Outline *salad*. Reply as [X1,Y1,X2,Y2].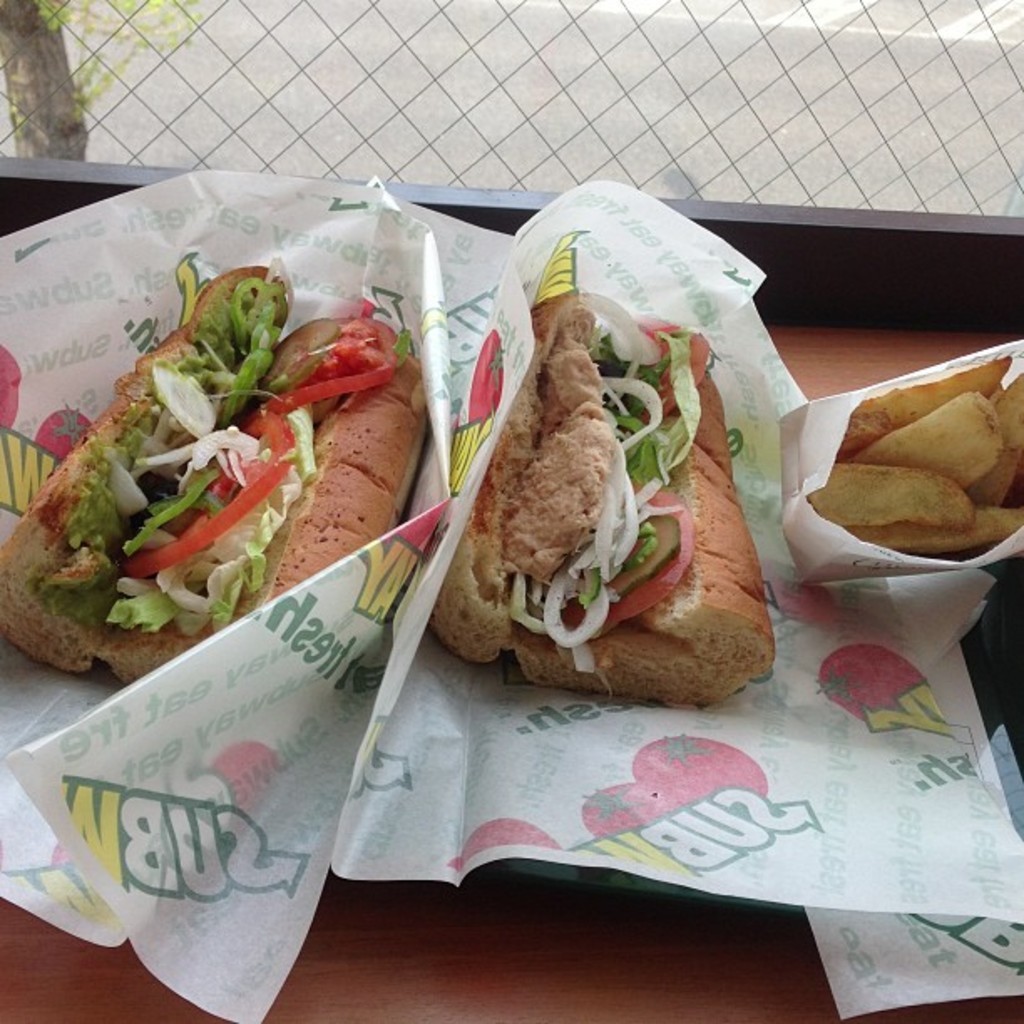
[30,269,408,646].
